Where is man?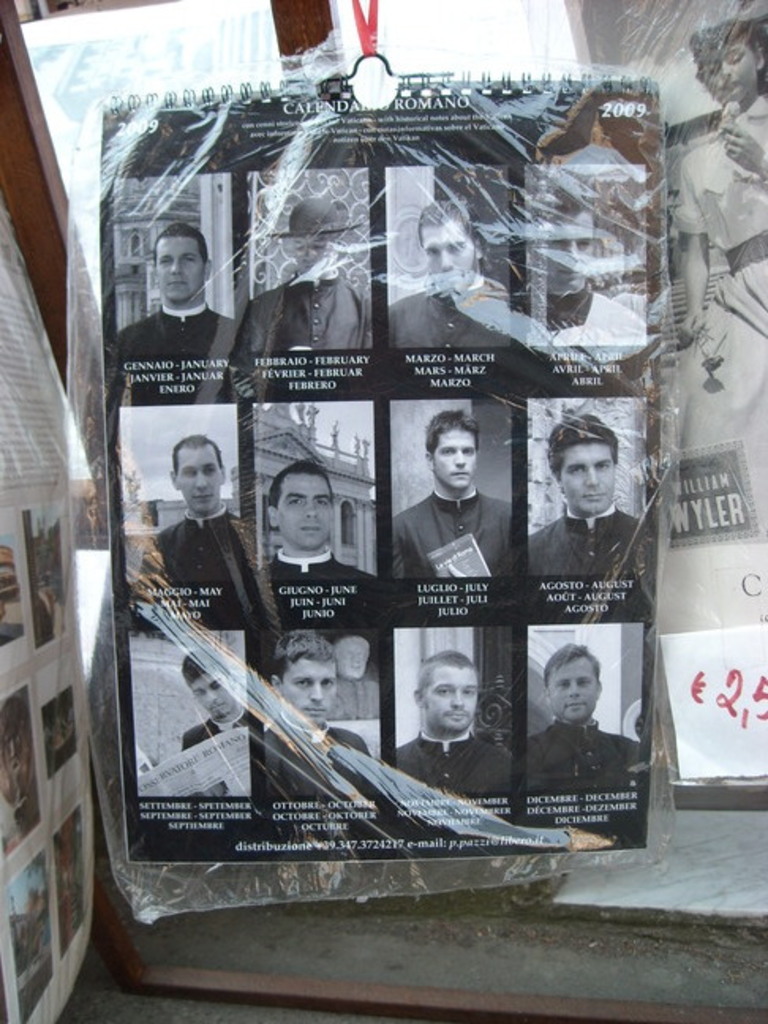
left=265, top=455, right=376, bottom=586.
